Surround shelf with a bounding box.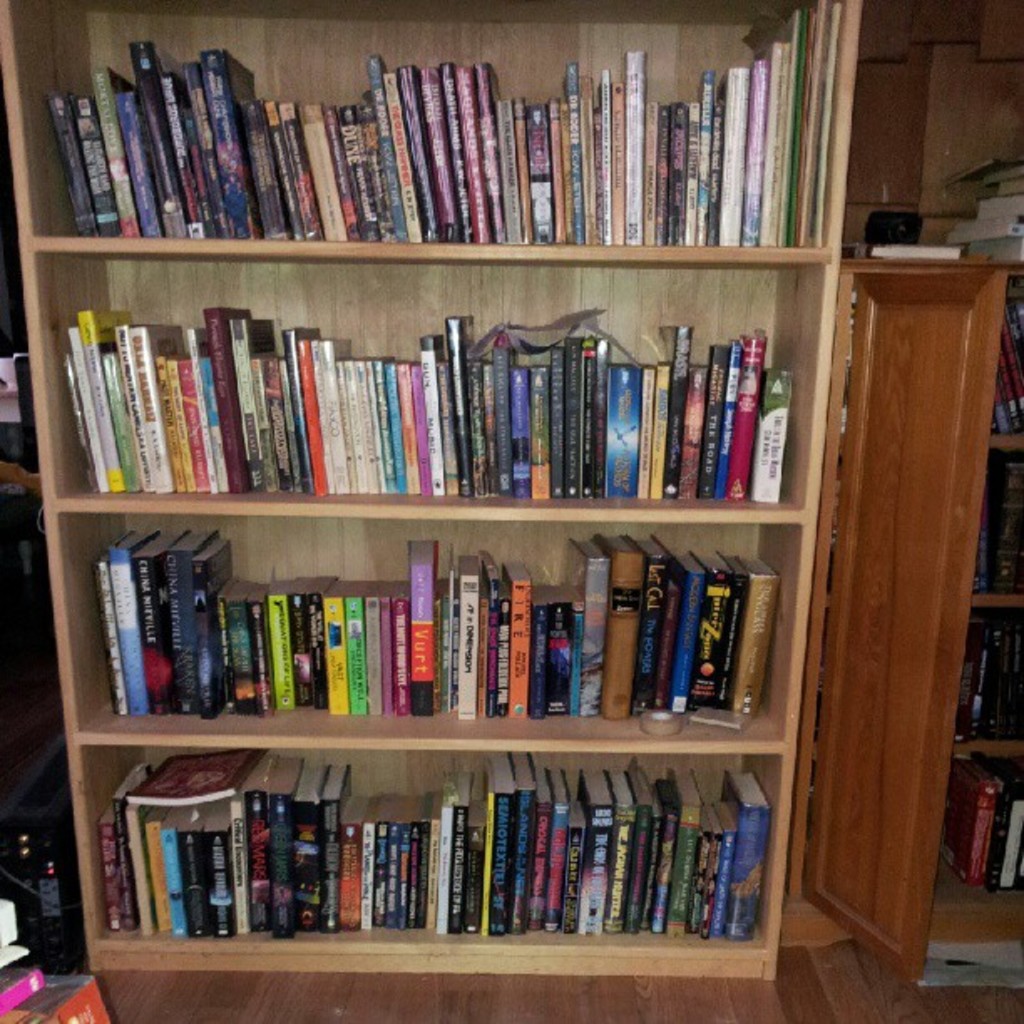
x1=781, y1=234, x2=1022, y2=969.
